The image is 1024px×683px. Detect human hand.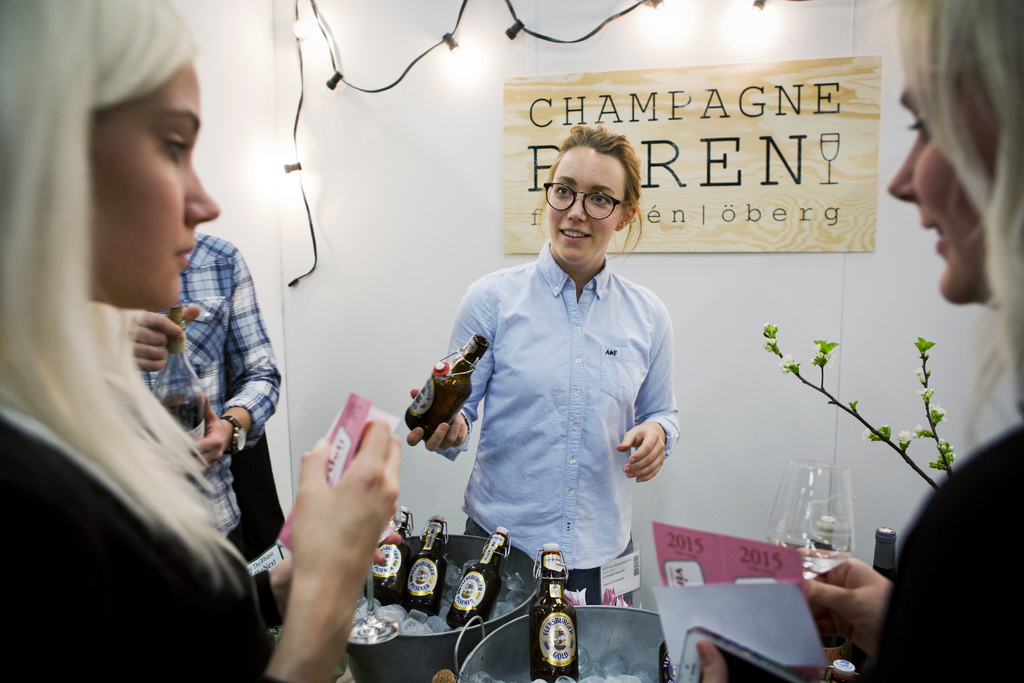
Detection: left=124, top=302, right=204, bottom=375.
